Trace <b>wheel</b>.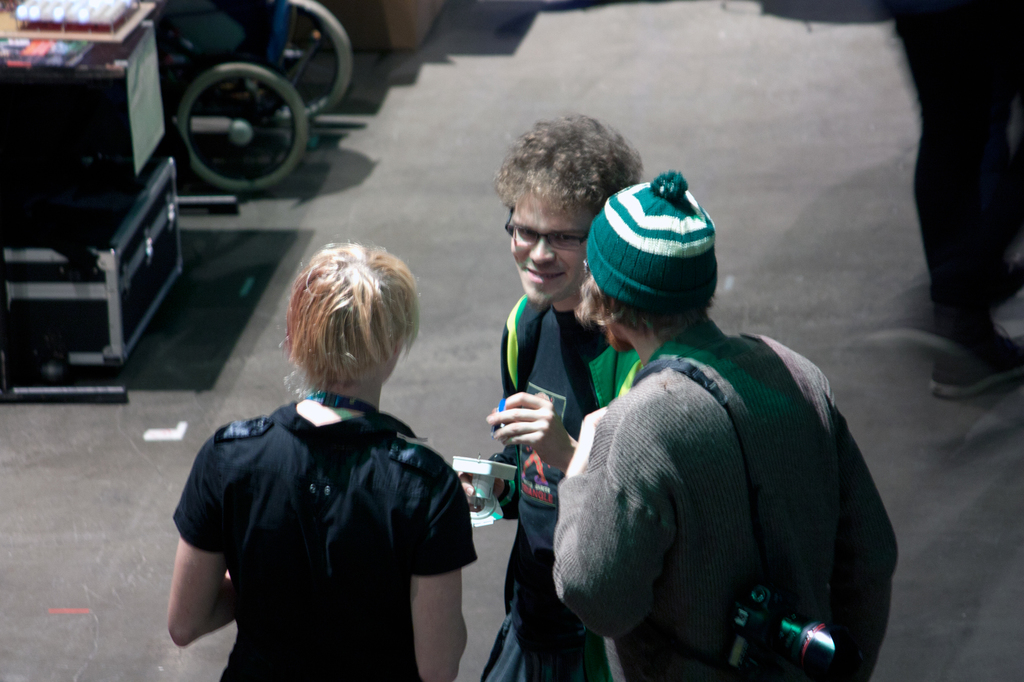
Traced to 276:0:353:119.
